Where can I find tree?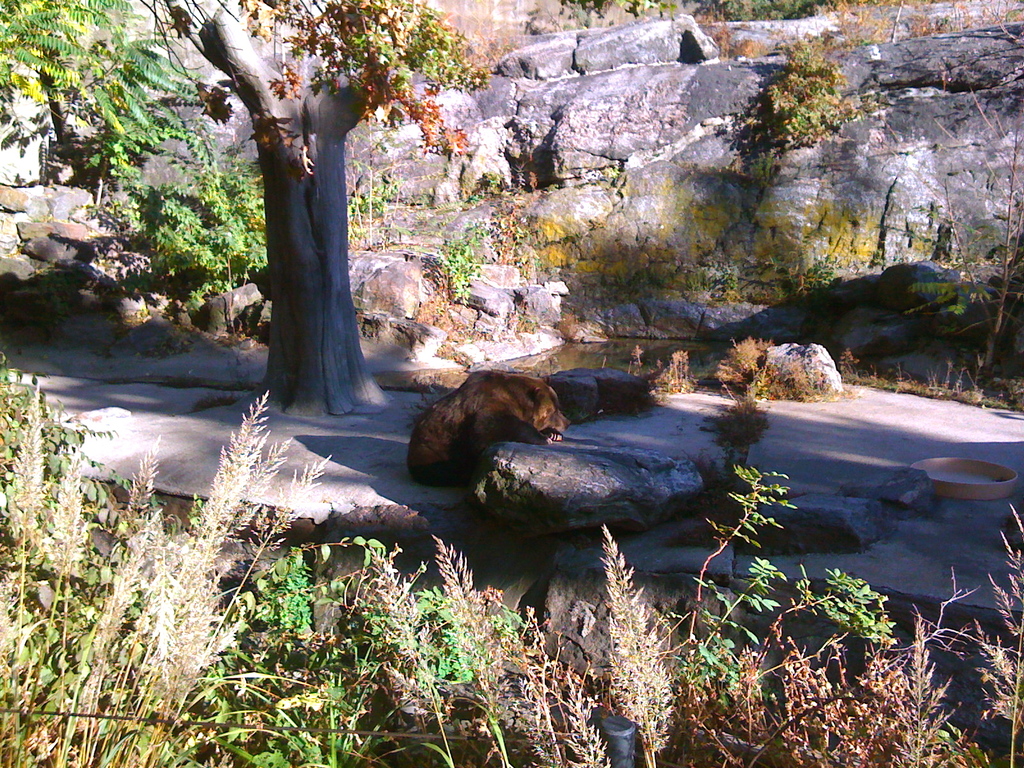
You can find it at bbox(160, 0, 451, 403).
